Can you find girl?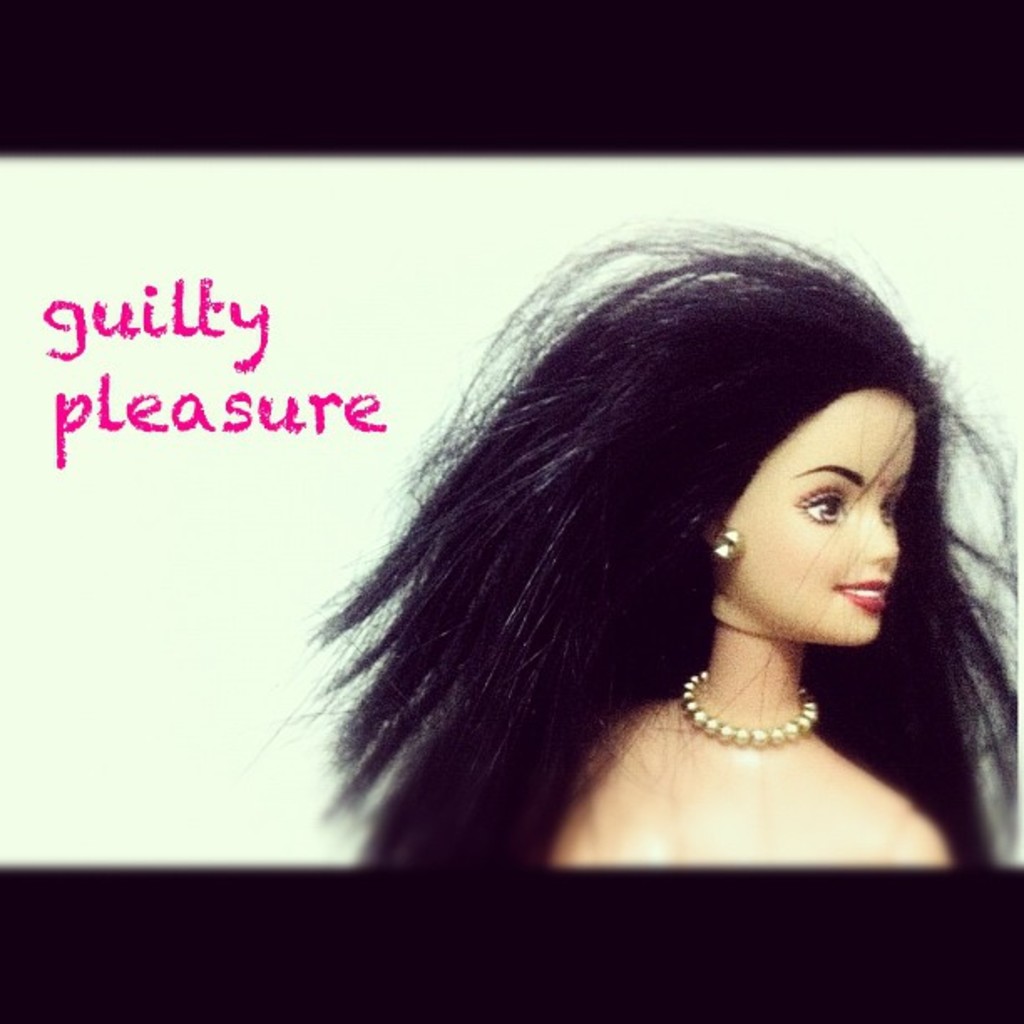
Yes, bounding box: bbox=[244, 206, 1017, 880].
